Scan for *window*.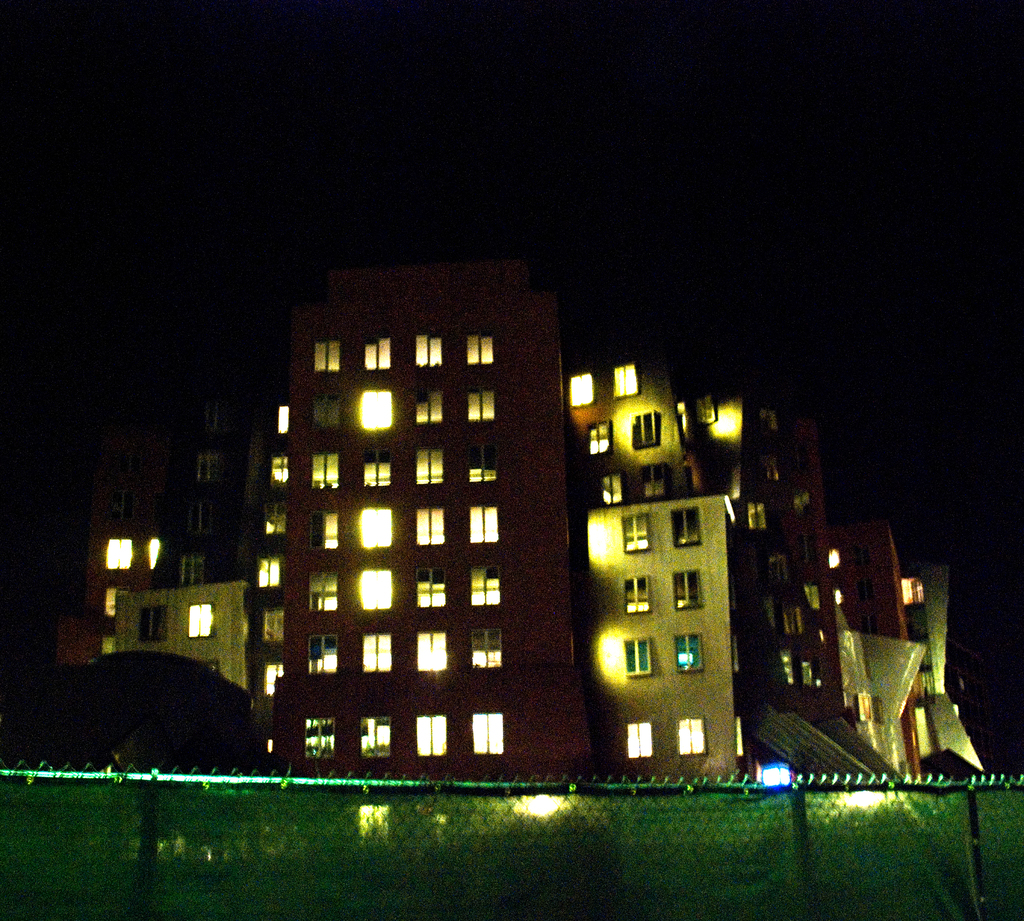
Scan result: pyautogui.locateOnScreen(625, 520, 646, 548).
